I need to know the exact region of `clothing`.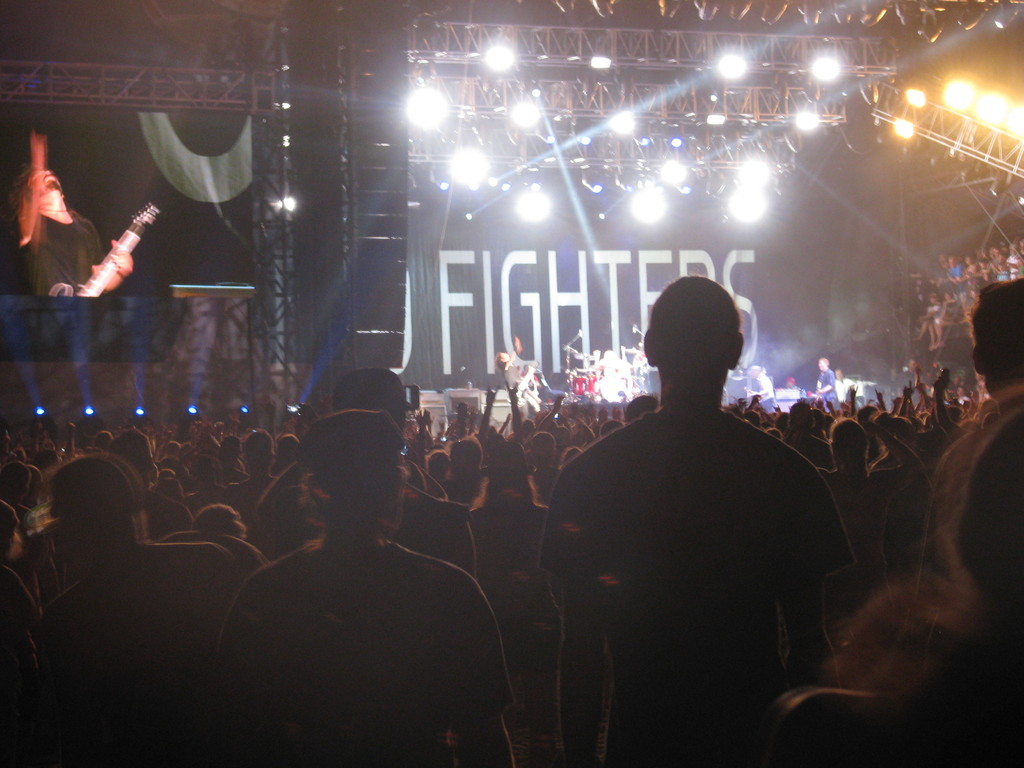
Region: region(180, 444, 506, 751).
